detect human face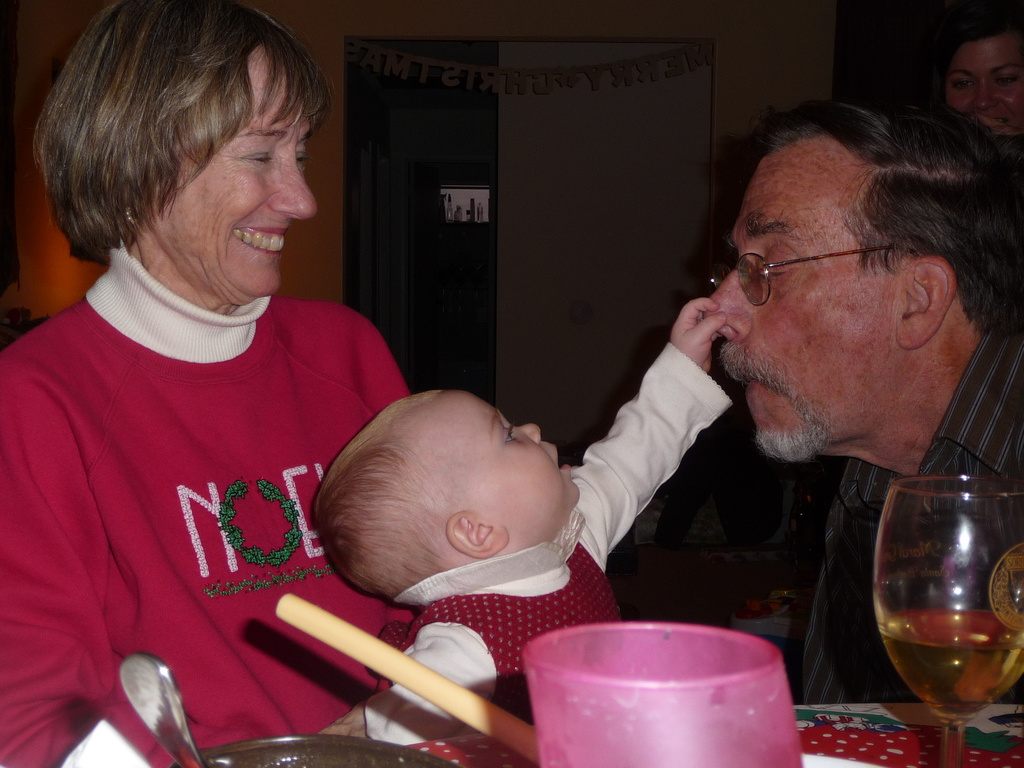
453/385/579/542
